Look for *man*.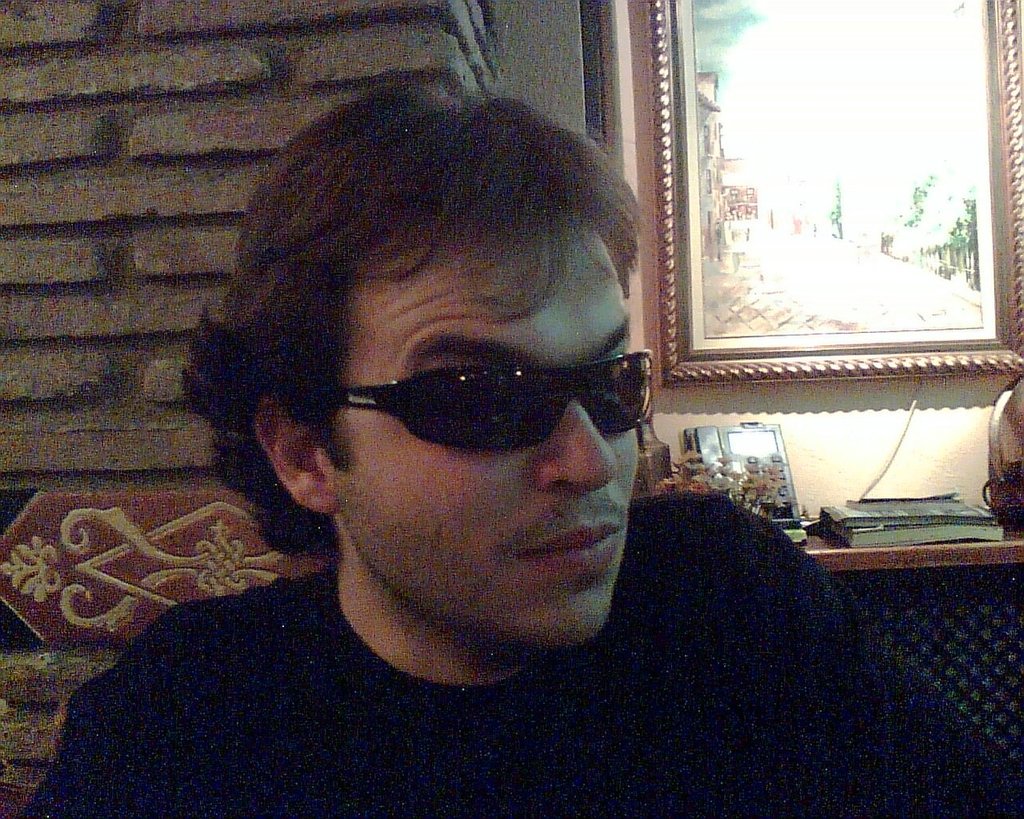
Found: bbox=[11, 80, 1023, 818].
